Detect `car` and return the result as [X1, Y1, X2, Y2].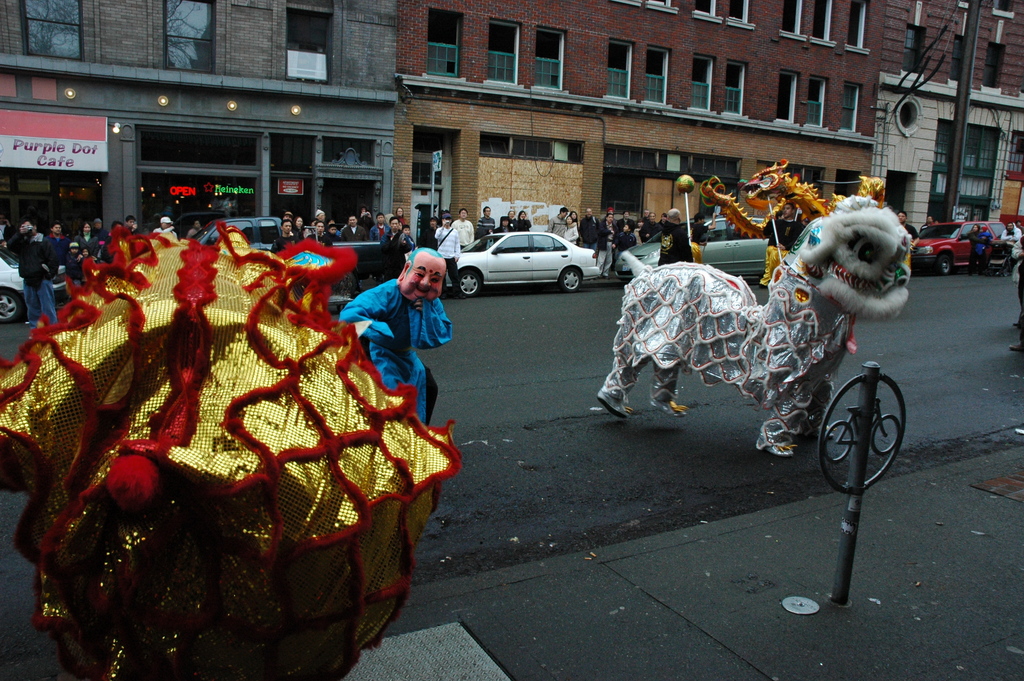
[908, 219, 1011, 274].
